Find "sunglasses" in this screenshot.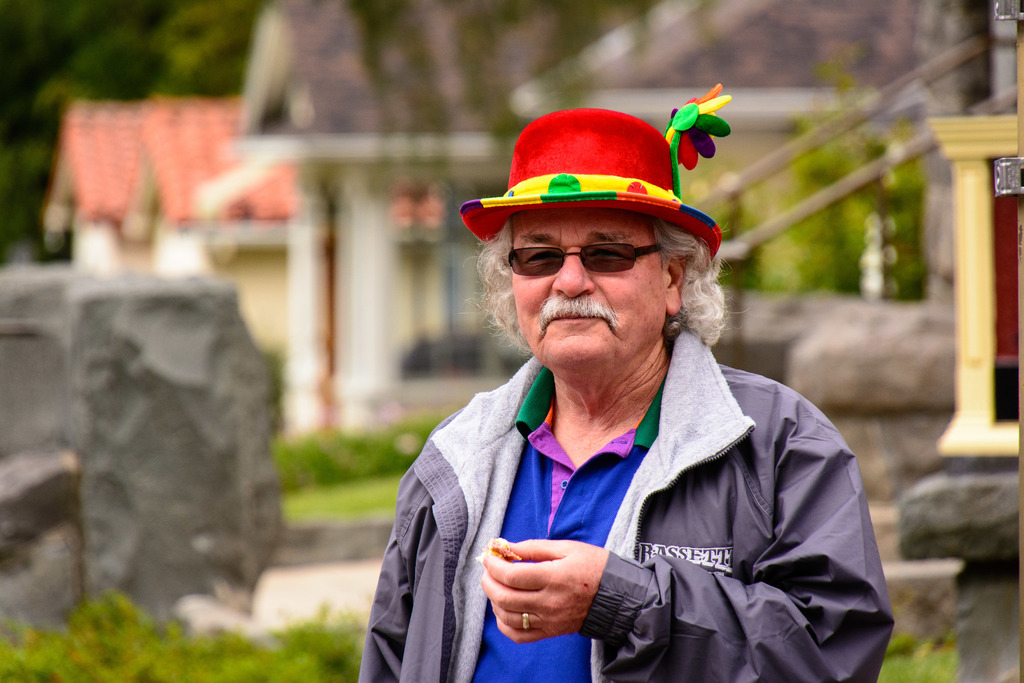
The bounding box for "sunglasses" is x1=510, y1=245, x2=665, y2=278.
